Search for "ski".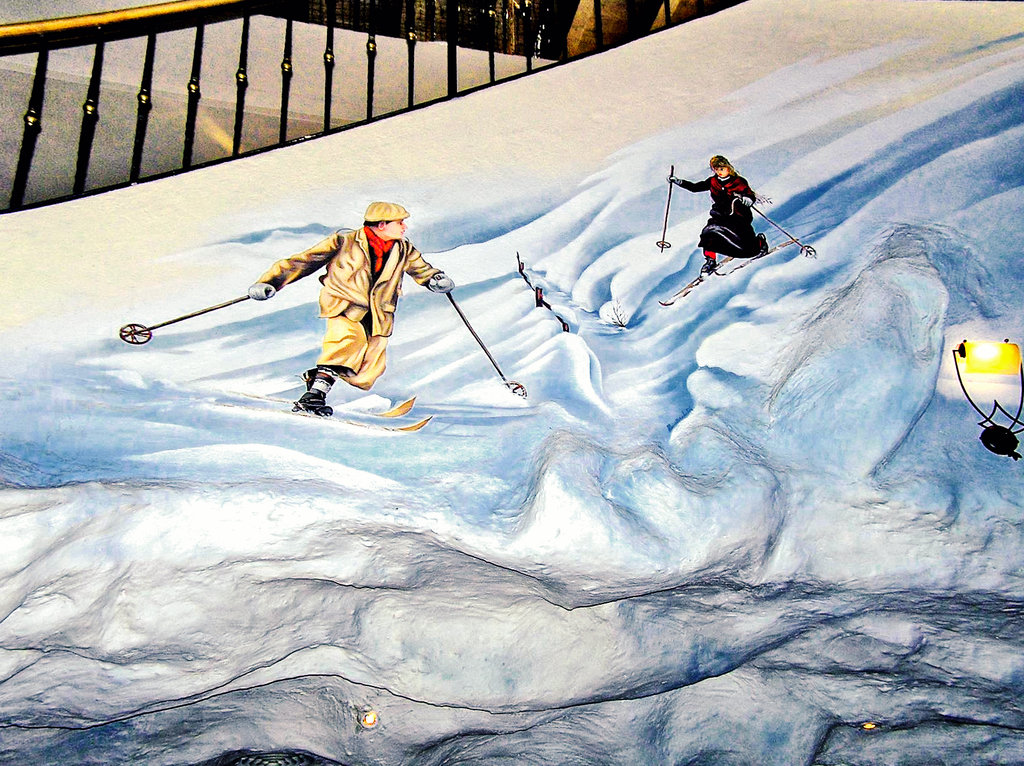
Found at <region>243, 391, 416, 424</region>.
